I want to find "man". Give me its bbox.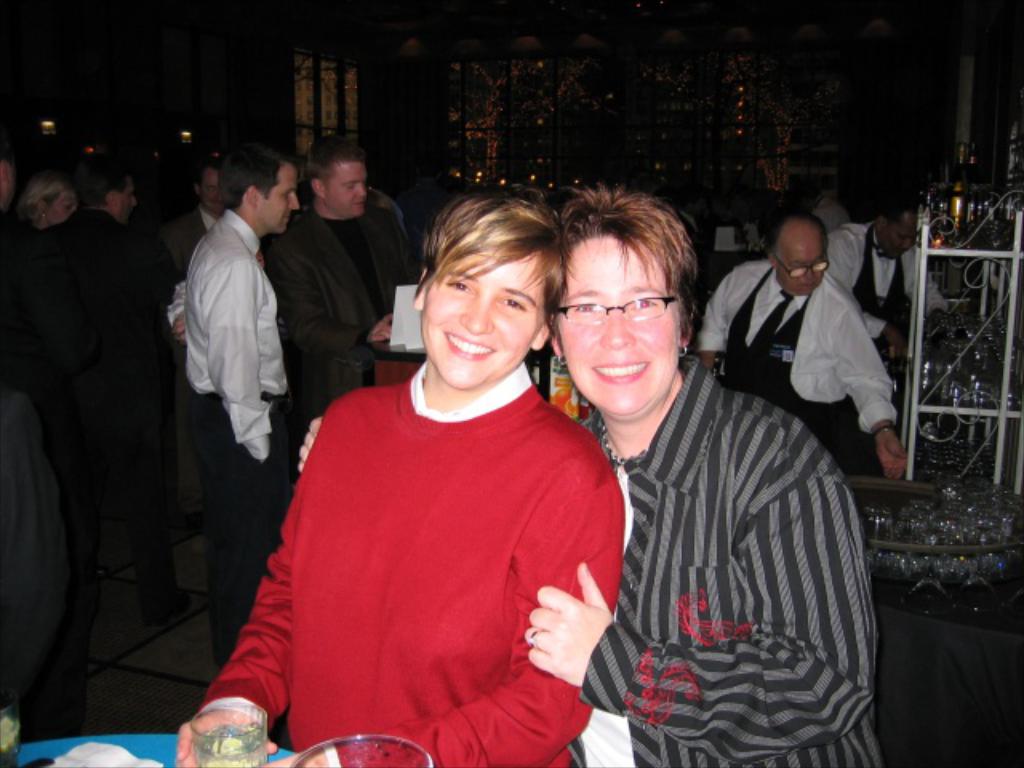
(x1=258, y1=131, x2=419, y2=424).
